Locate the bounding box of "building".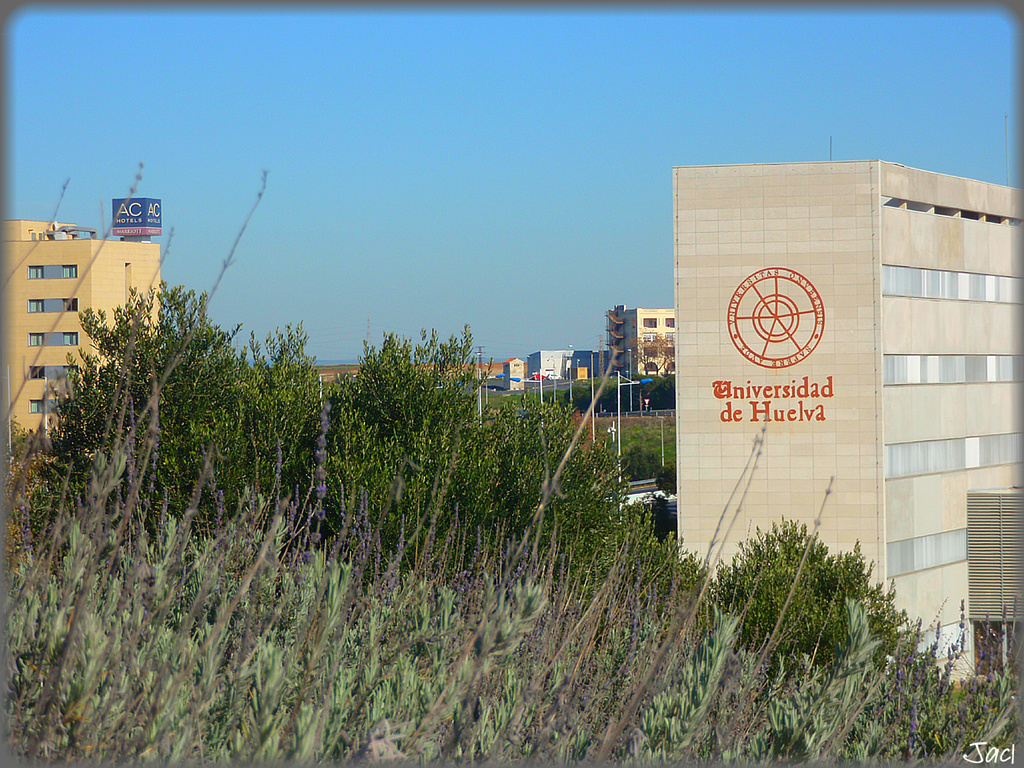
Bounding box: region(0, 213, 161, 466).
